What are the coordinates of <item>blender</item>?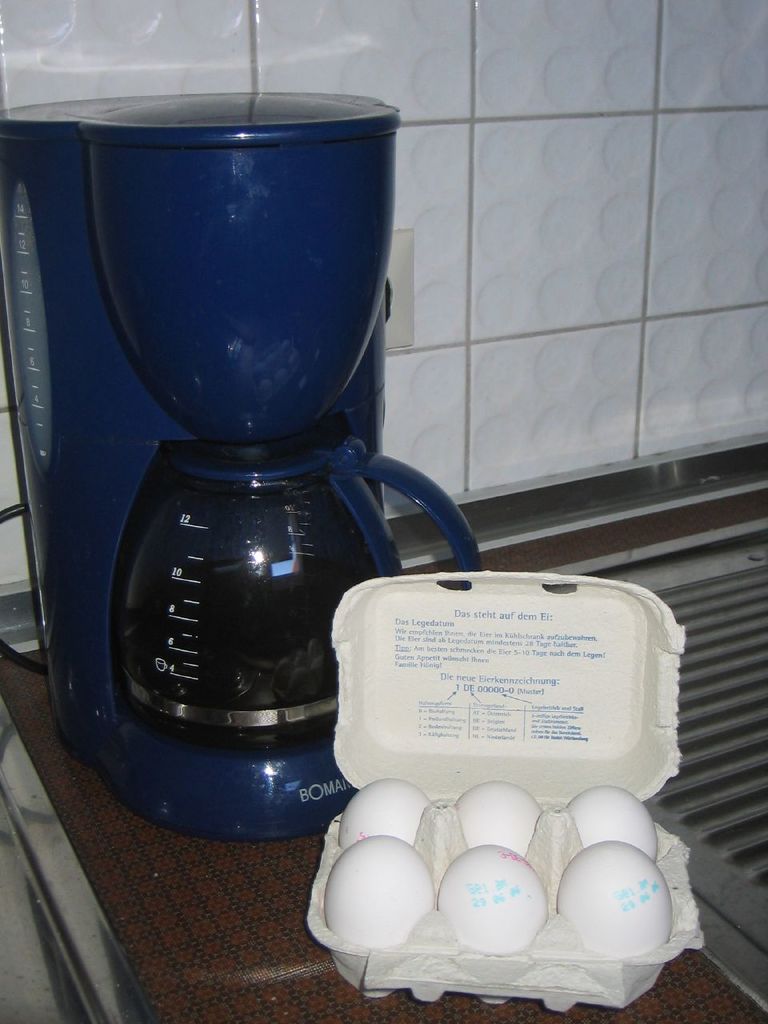
Rect(42, 66, 512, 906).
